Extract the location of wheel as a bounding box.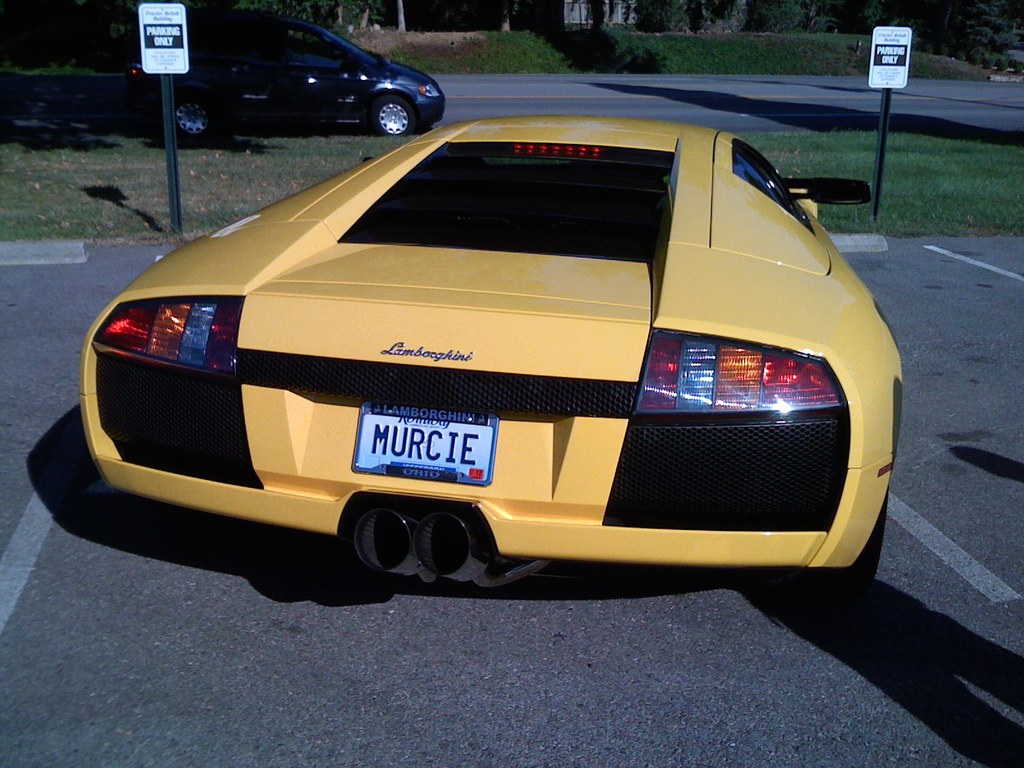
region(799, 498, 888, 596).
